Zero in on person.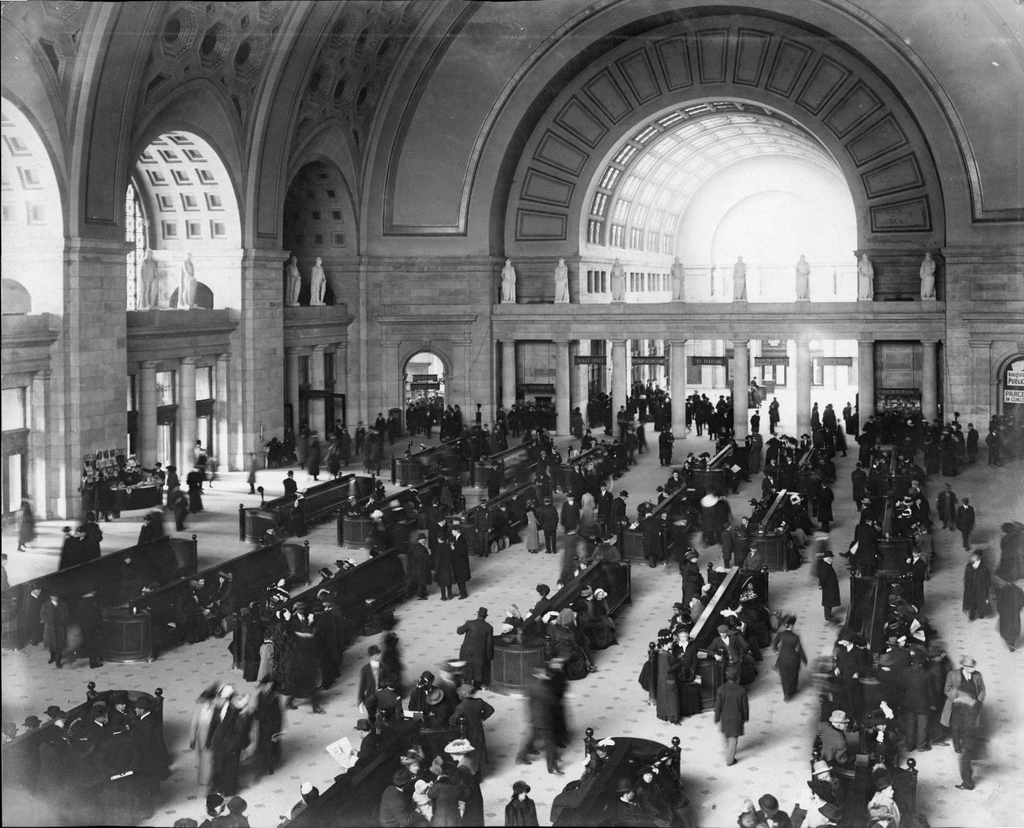
Zeroed in: region(207, 561, 231, 626).
